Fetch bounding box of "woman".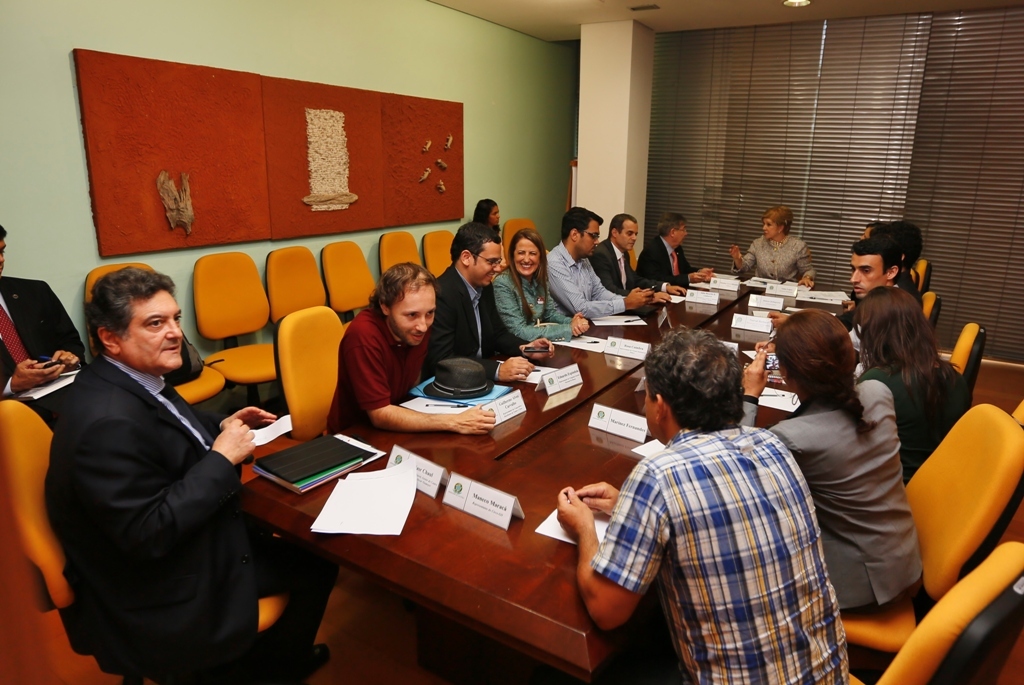
Bbox: box(468, 197, 501, 246).
